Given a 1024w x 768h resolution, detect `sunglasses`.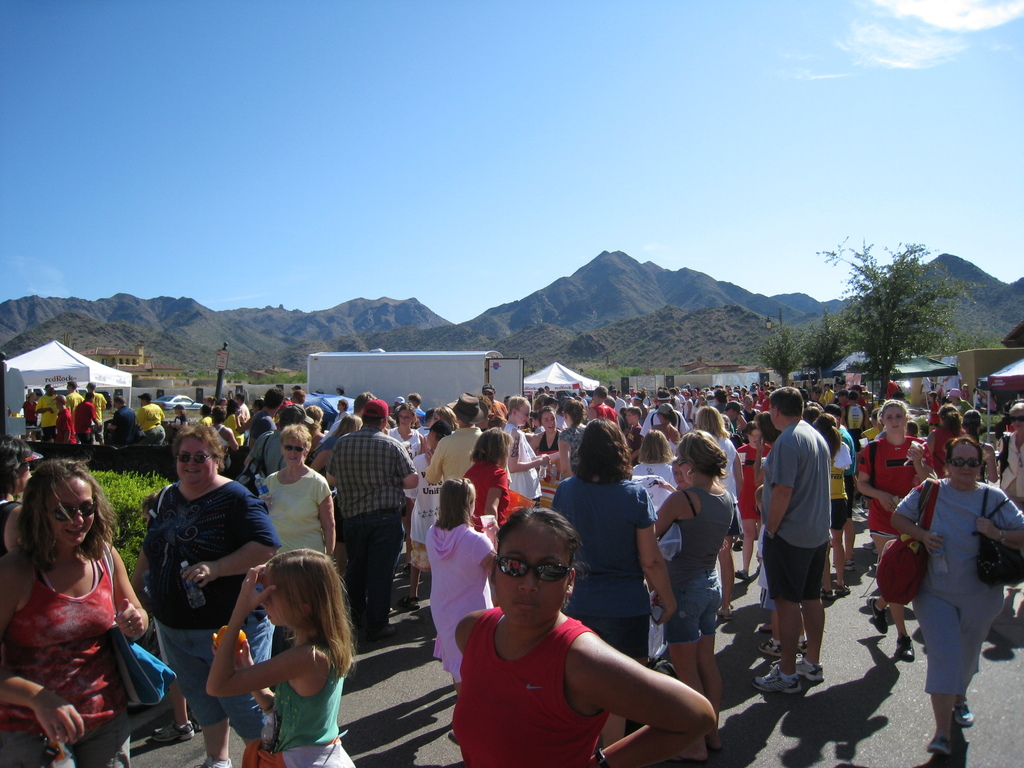
box=[172, 451, 214, 467].
